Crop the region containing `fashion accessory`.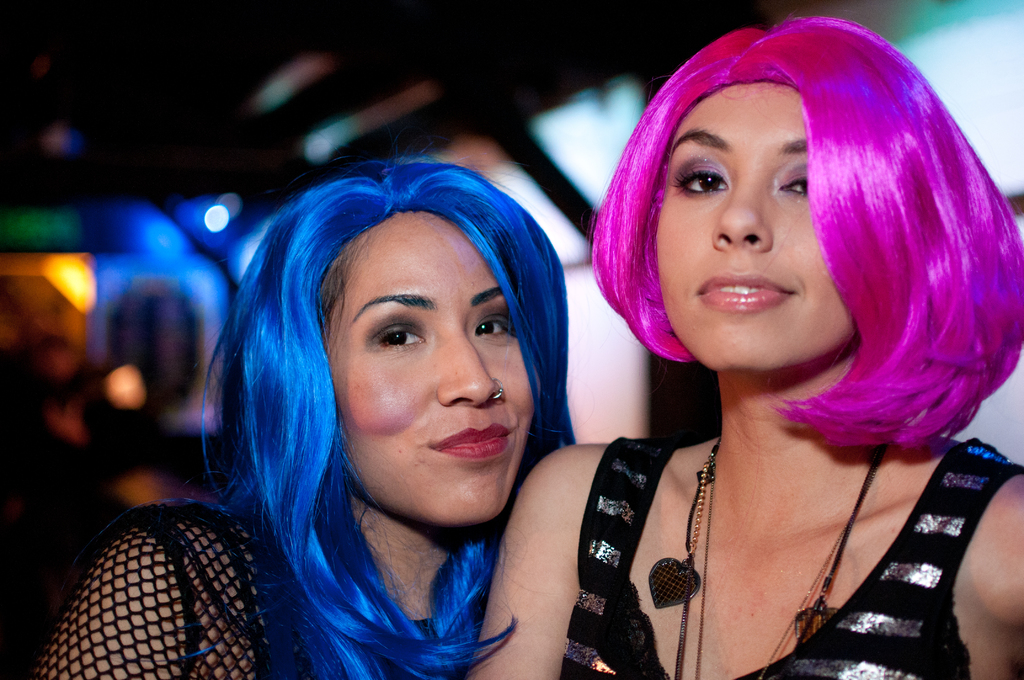
Crop region: l=646, t=437, r=889, b=679.
